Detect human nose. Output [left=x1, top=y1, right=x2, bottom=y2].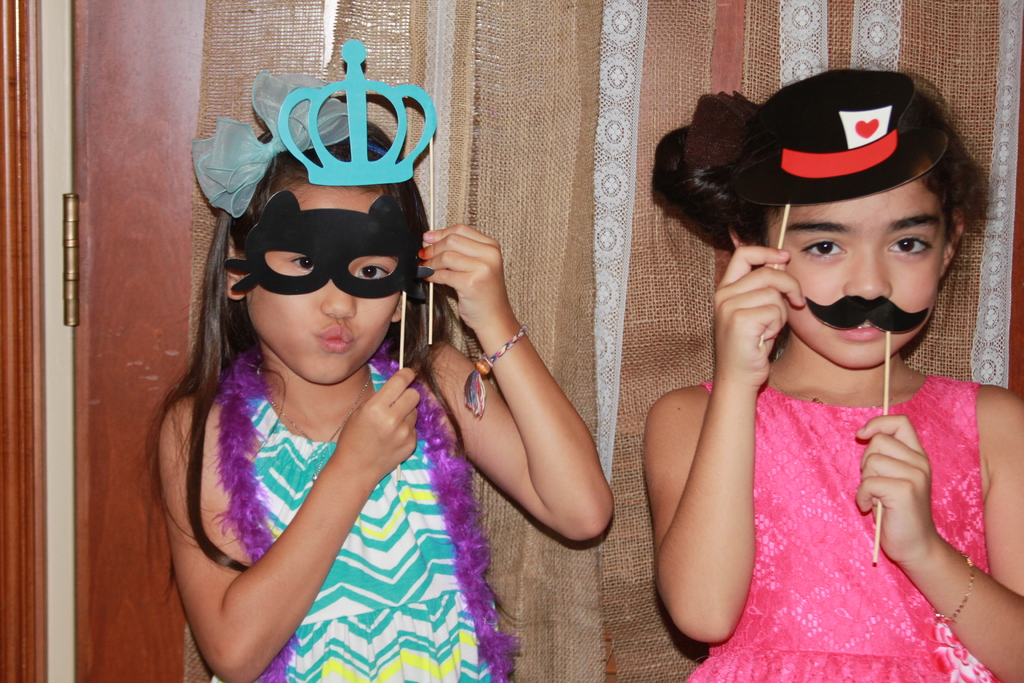
[left=845, top=243, right=892, bottom=301].
